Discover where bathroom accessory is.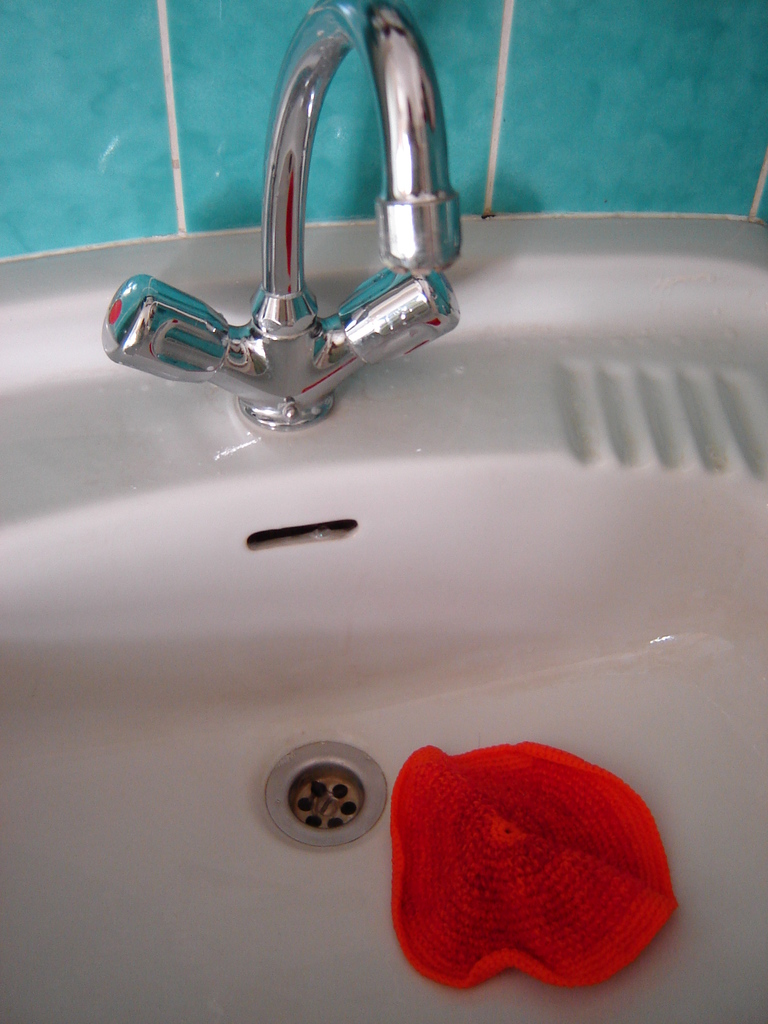
Discovered at (x1=100, y1=3, x2=463, y2=433).
